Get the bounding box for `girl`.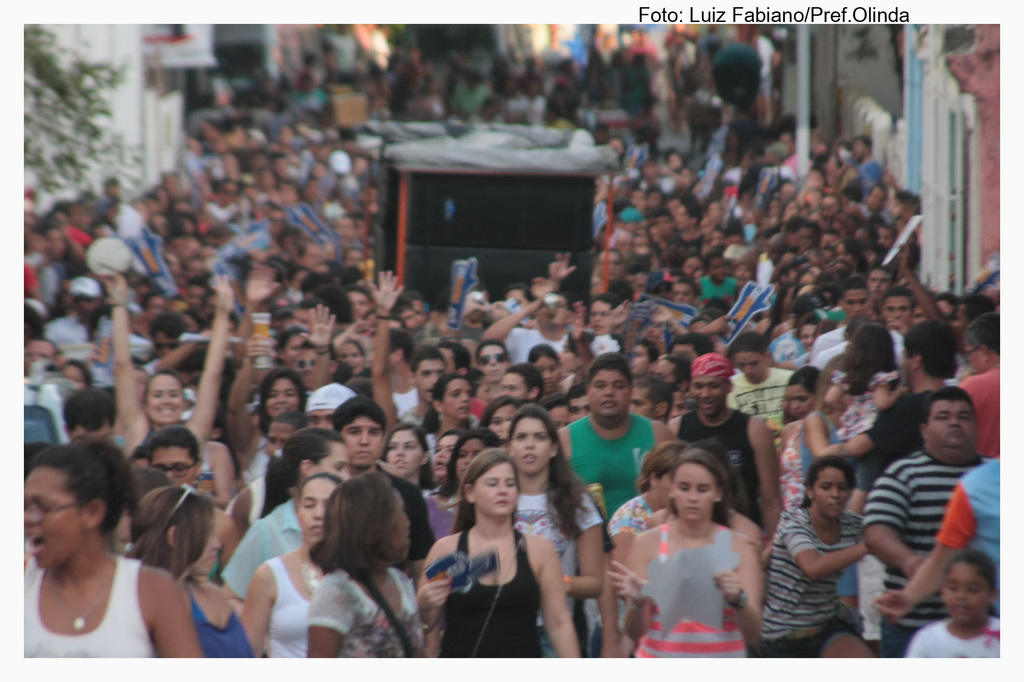
detection(604, 451, 764, 658).
